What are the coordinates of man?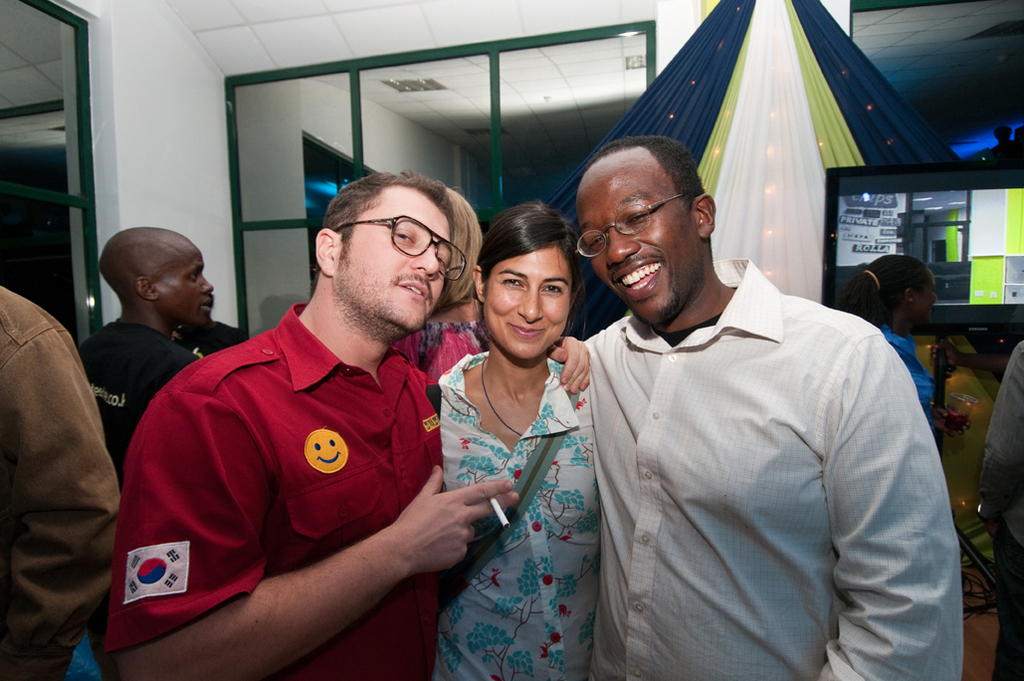
110:176:590:680.
